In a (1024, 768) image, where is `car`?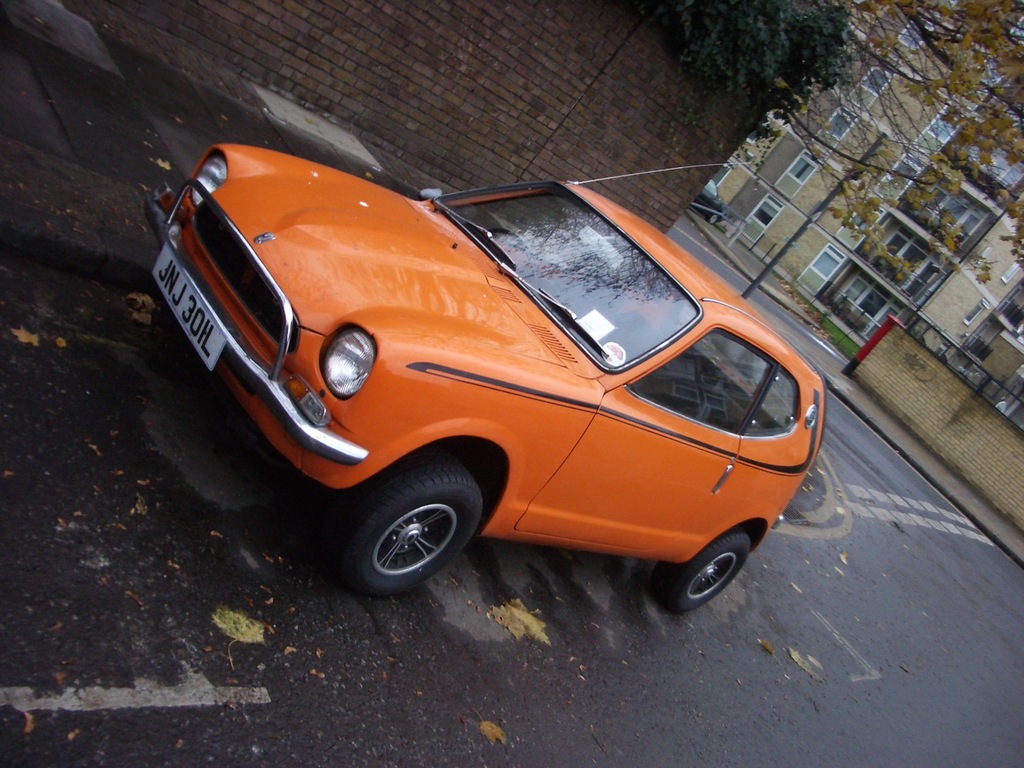
box(139, 142, 811, 620).
